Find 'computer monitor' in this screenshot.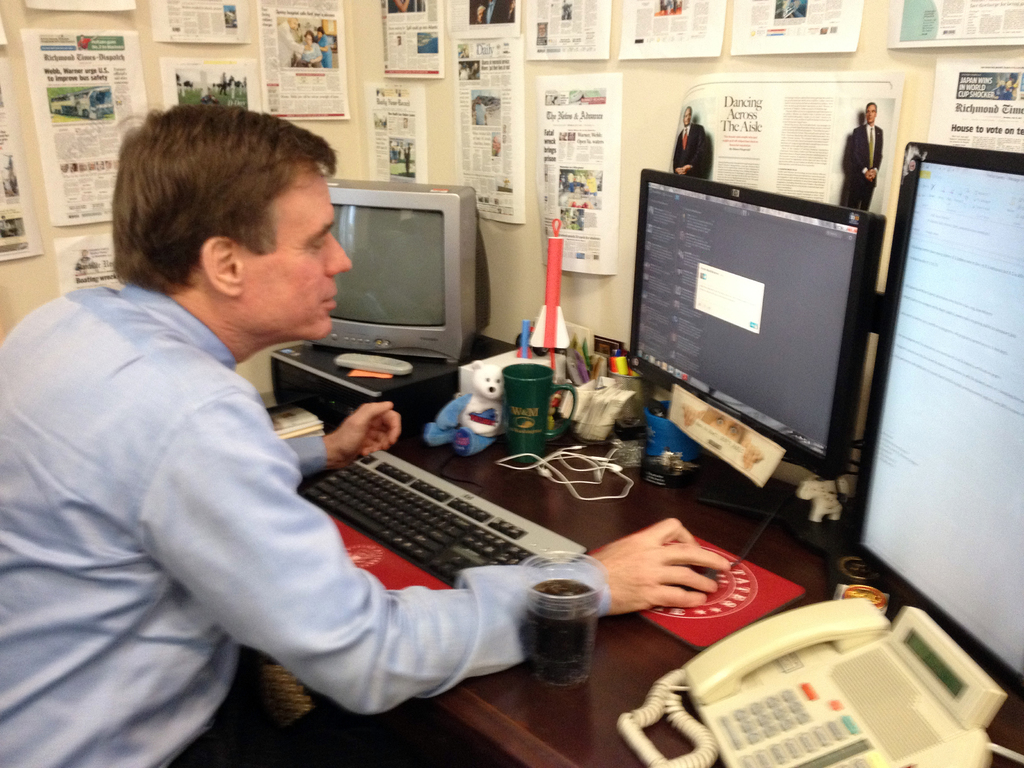
The bounding box for 'computer monitor' is box(628, 173, 890, 506).
